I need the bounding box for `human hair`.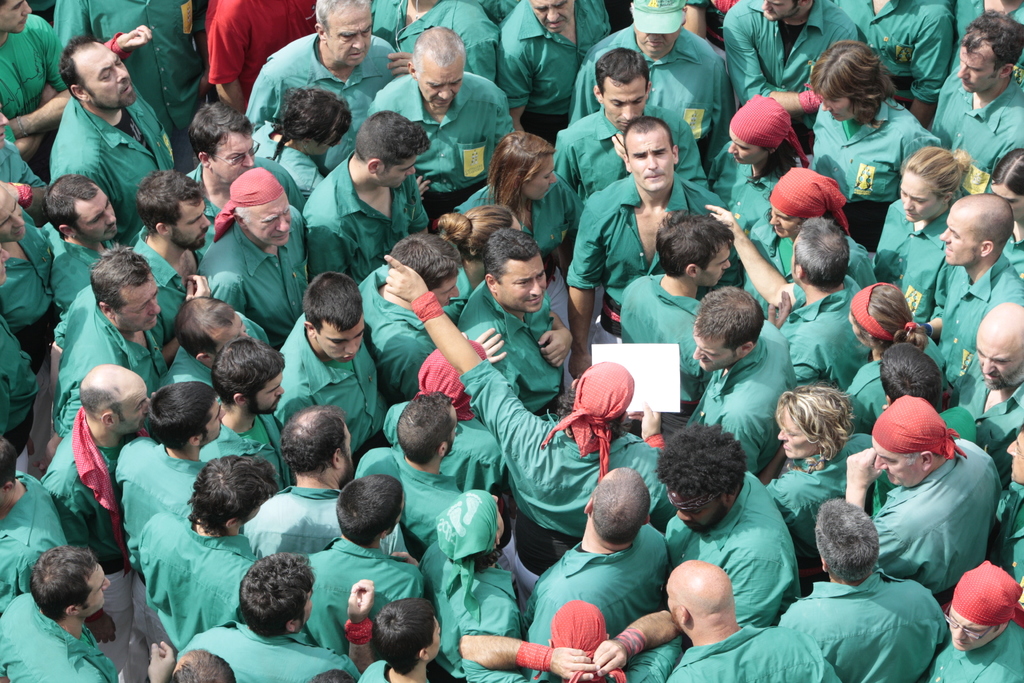
Here it is: <bbox>187, 454, 281, 539</bbox>.
